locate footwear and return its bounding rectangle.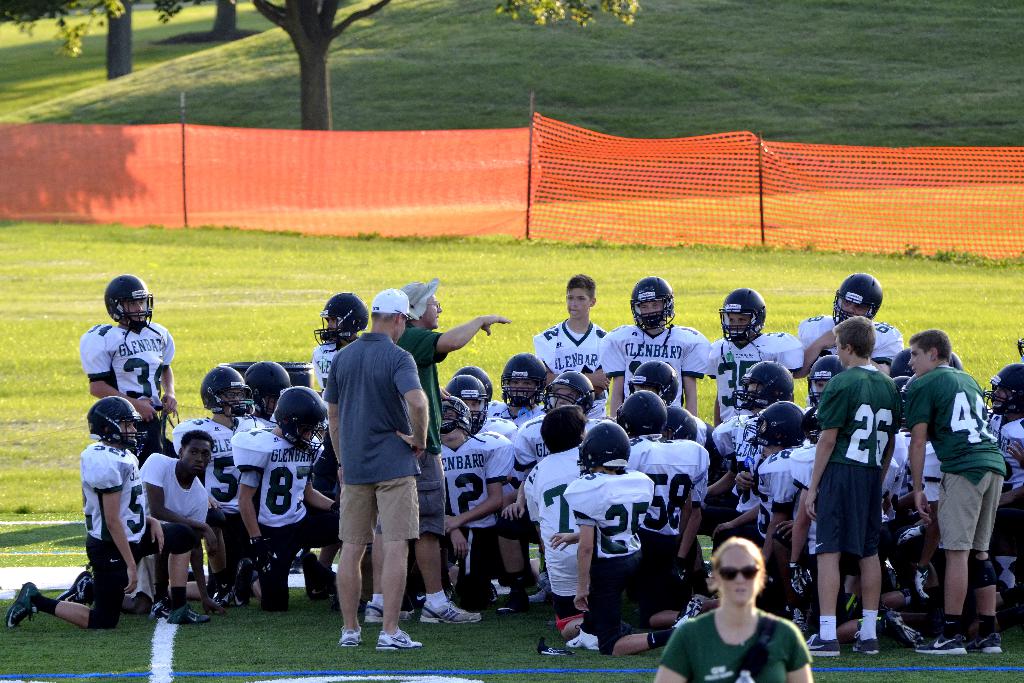
x1=803 y1=629 x2=846 y2=659.
